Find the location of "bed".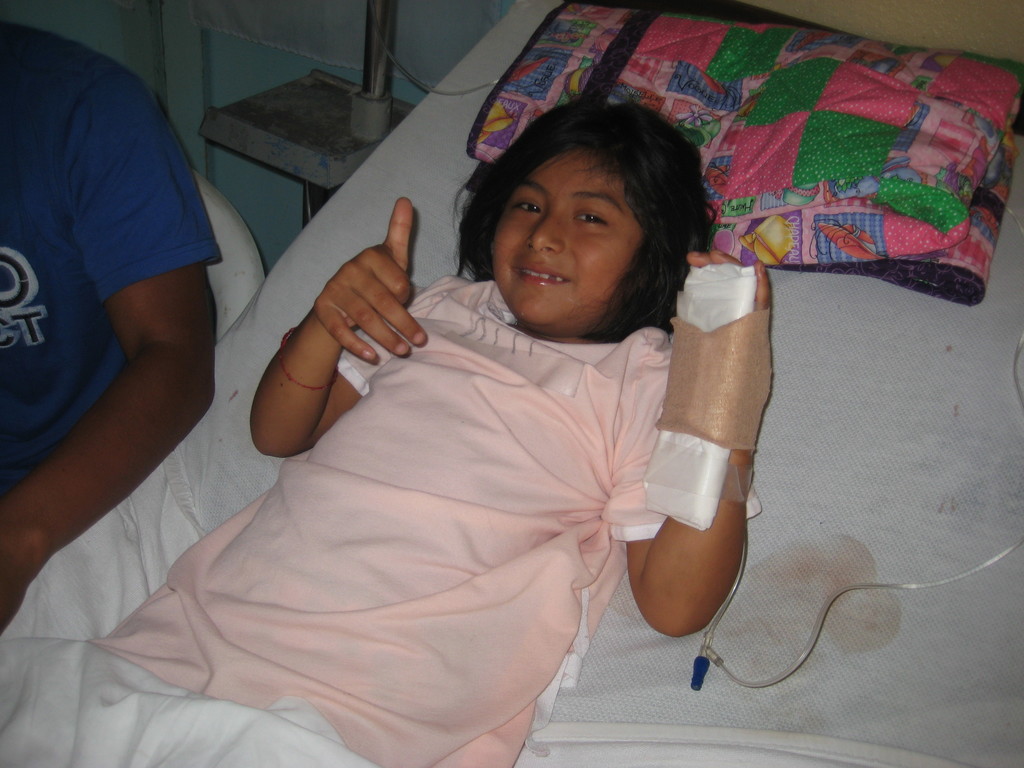
Location: box(0, 3, 1023, 767).
